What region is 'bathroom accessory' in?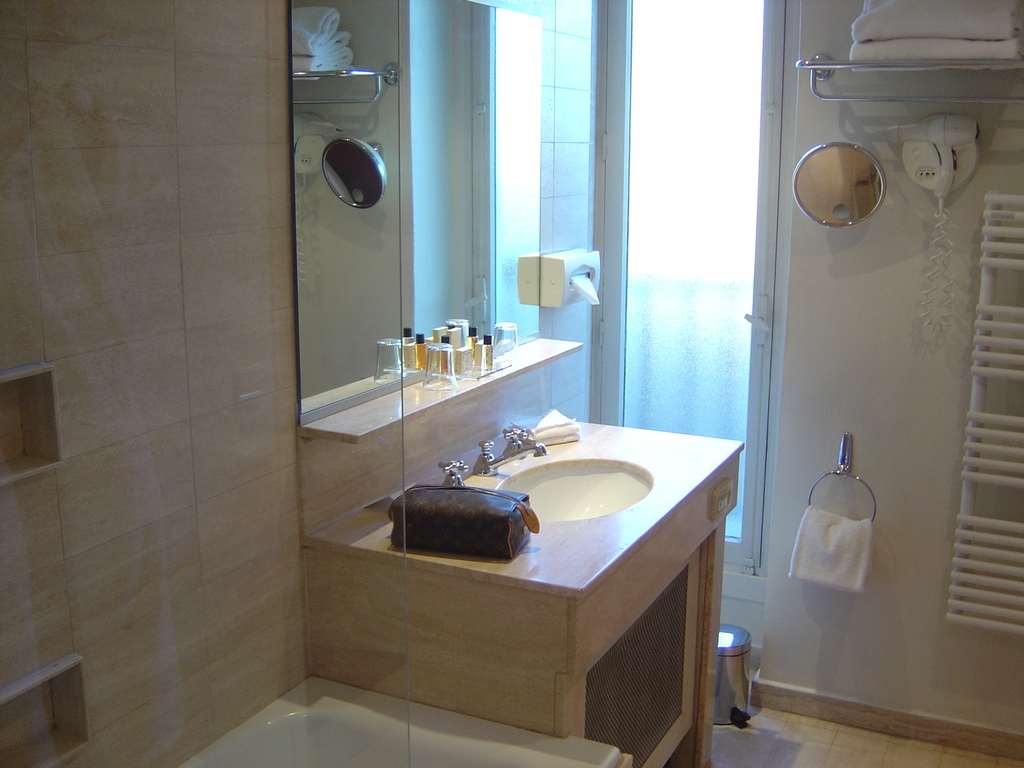
708:611:758:730.
